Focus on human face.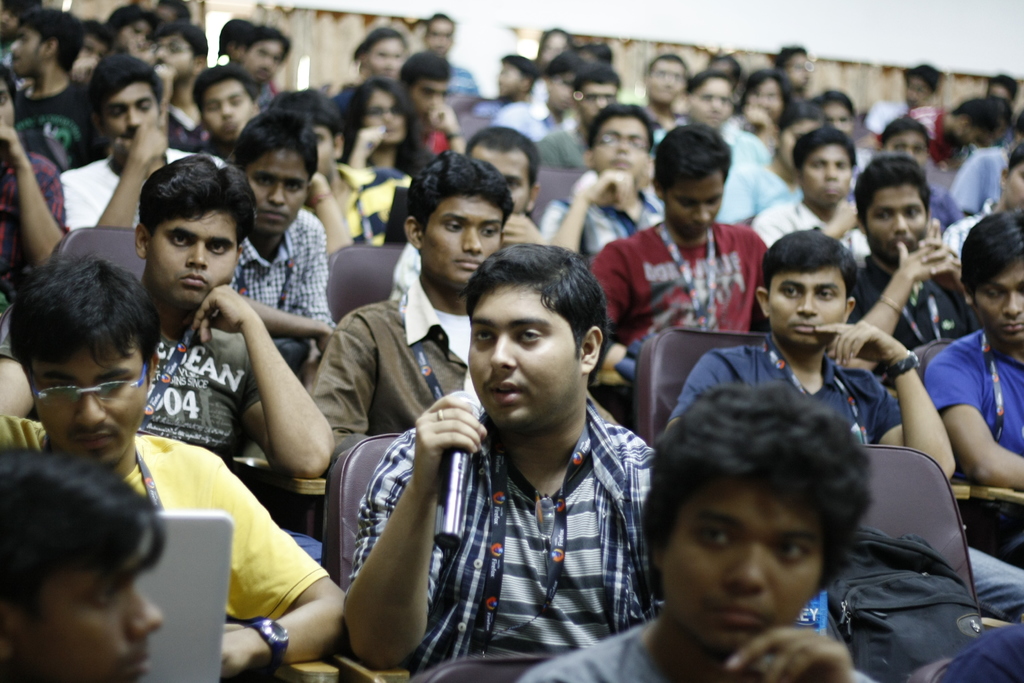
Focused at 497,67,527,88.
